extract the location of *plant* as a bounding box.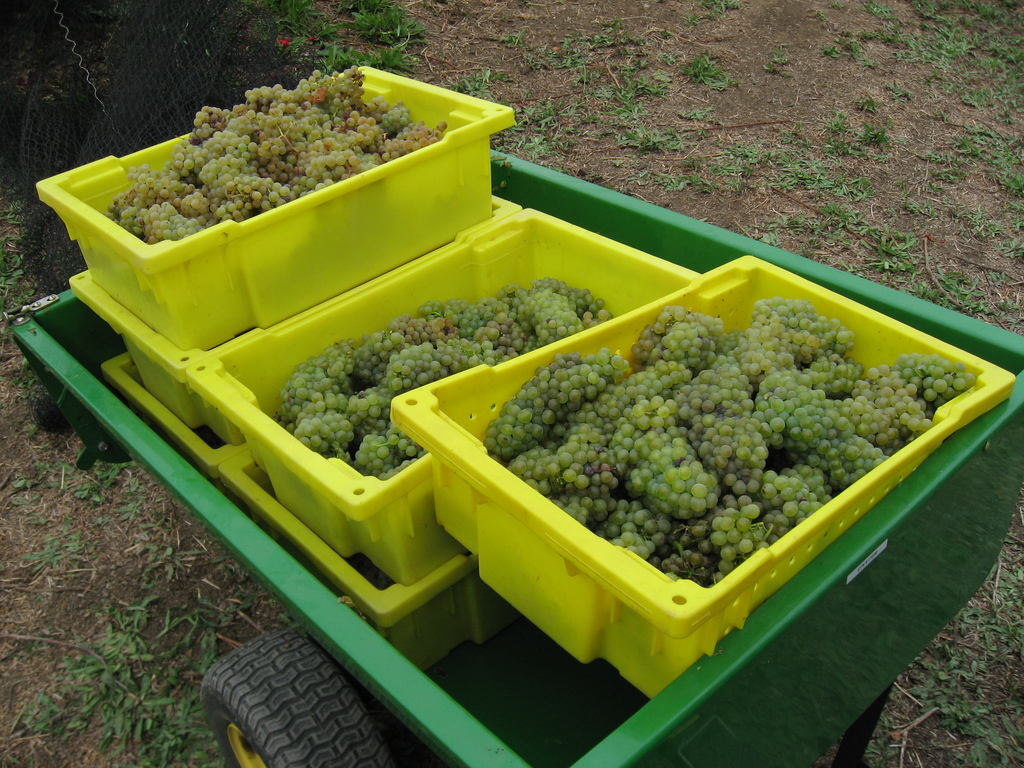
<region>154, 600, 243, 669</region>.
